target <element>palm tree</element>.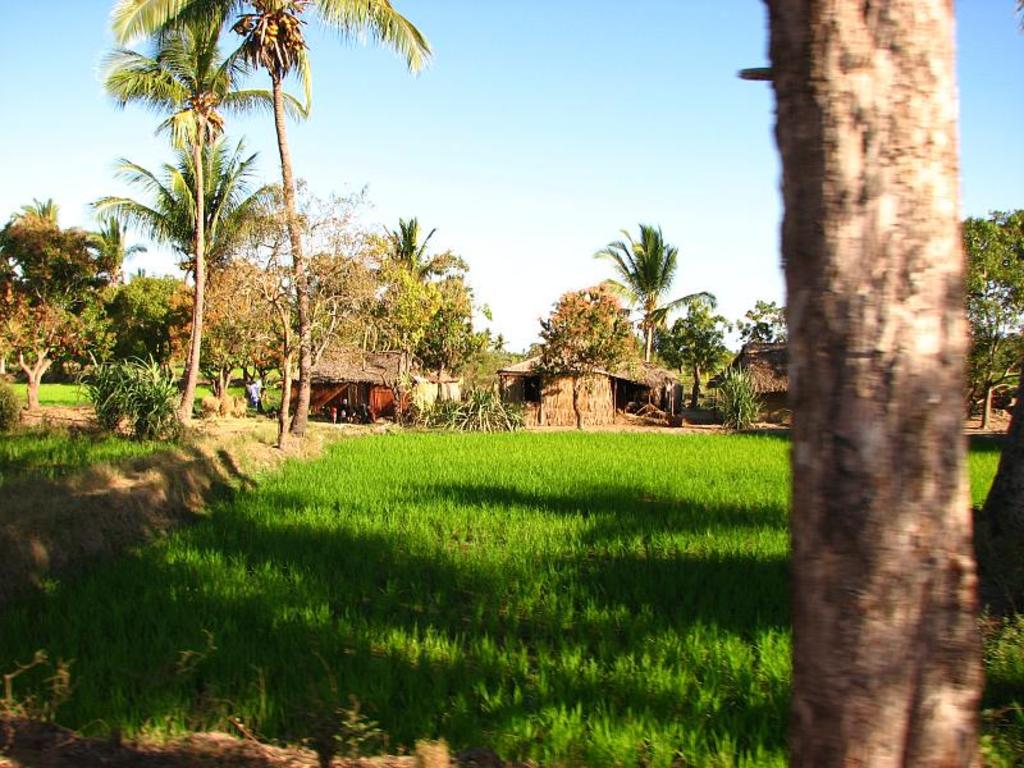
Target region: [x1=0, y1=296, x2=123, y2=403].
